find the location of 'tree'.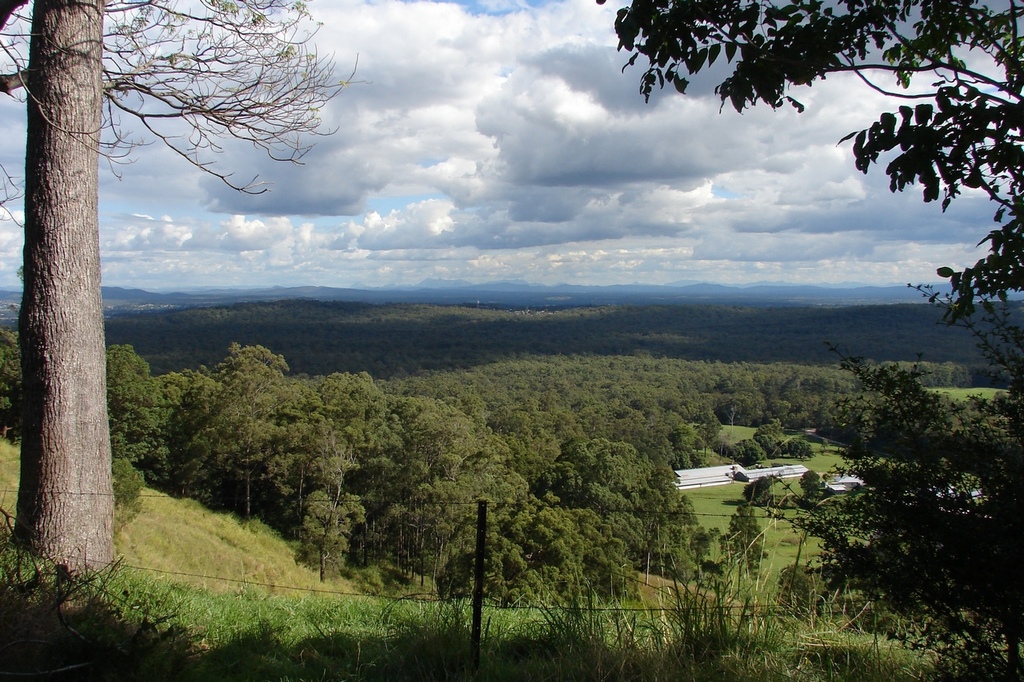
Location: pyautogui.locateOnScreen(819, 435, 831, 457).
